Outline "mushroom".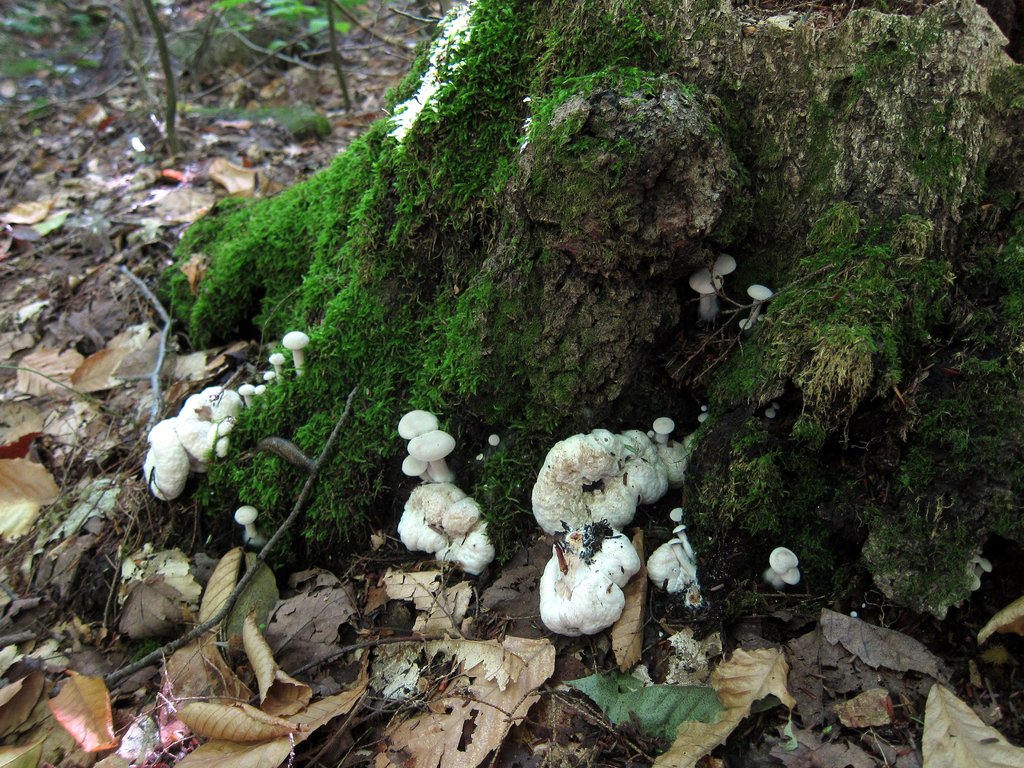
Outline: (284,331,312,378).
